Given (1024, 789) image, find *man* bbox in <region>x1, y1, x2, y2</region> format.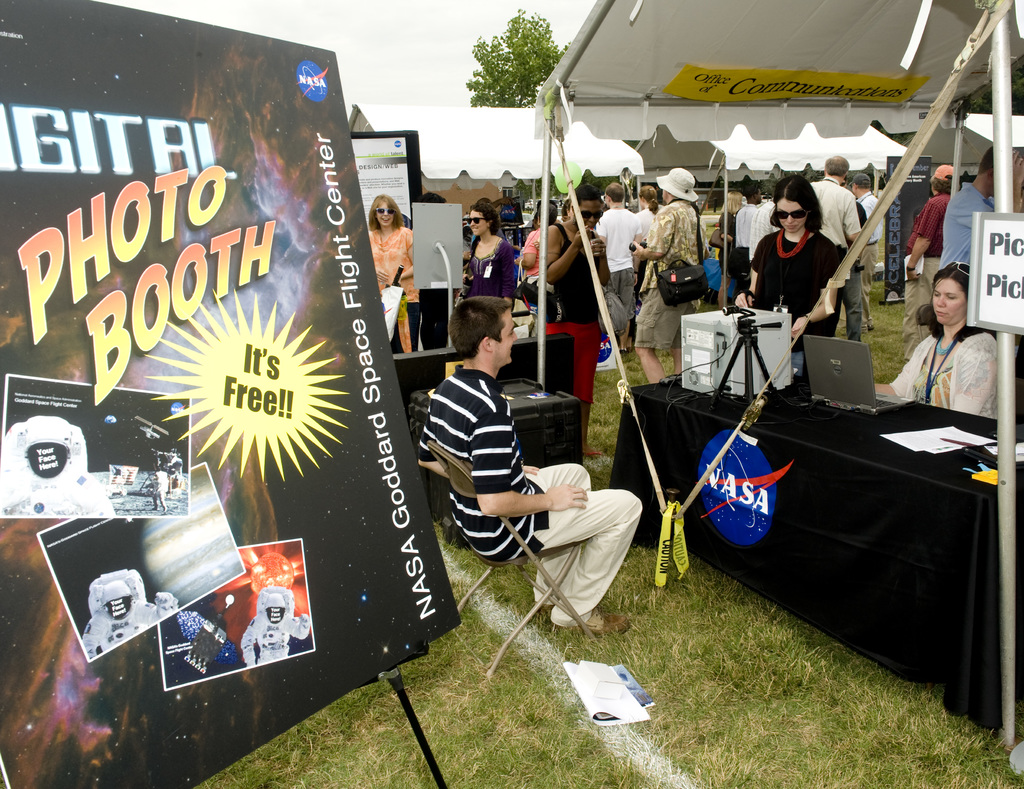
<region>811, 155, 861, 344</region>.
